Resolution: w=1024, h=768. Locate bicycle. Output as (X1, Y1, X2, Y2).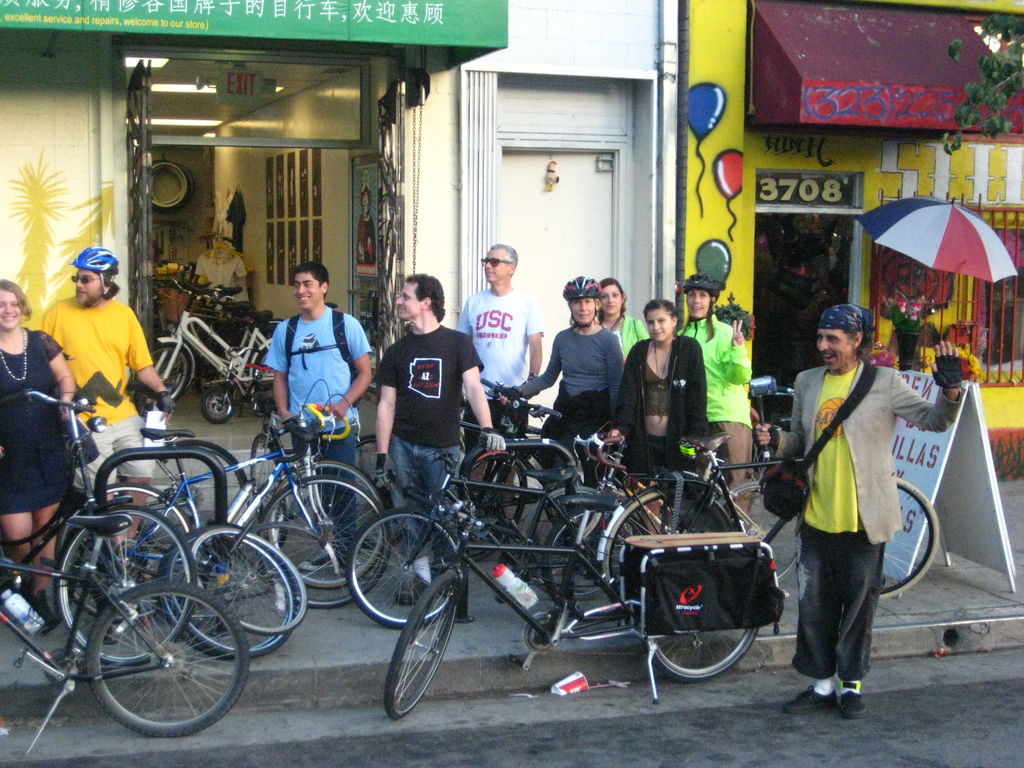
(343, 418, 783, 723).
